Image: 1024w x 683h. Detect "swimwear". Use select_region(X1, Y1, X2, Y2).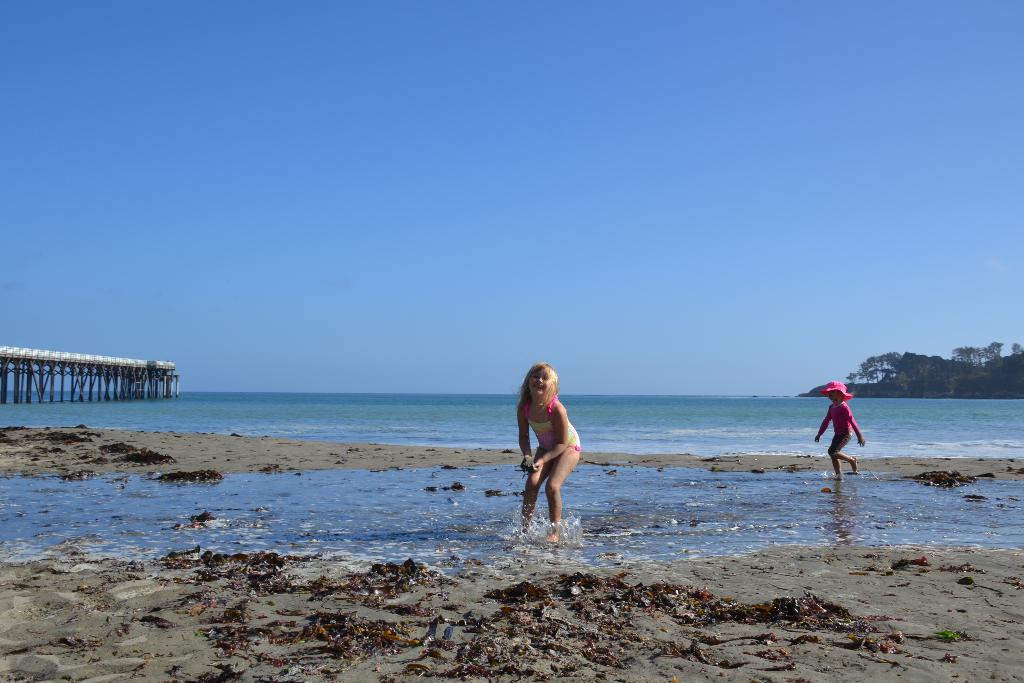
select_region(816, 400, 861, 450).
